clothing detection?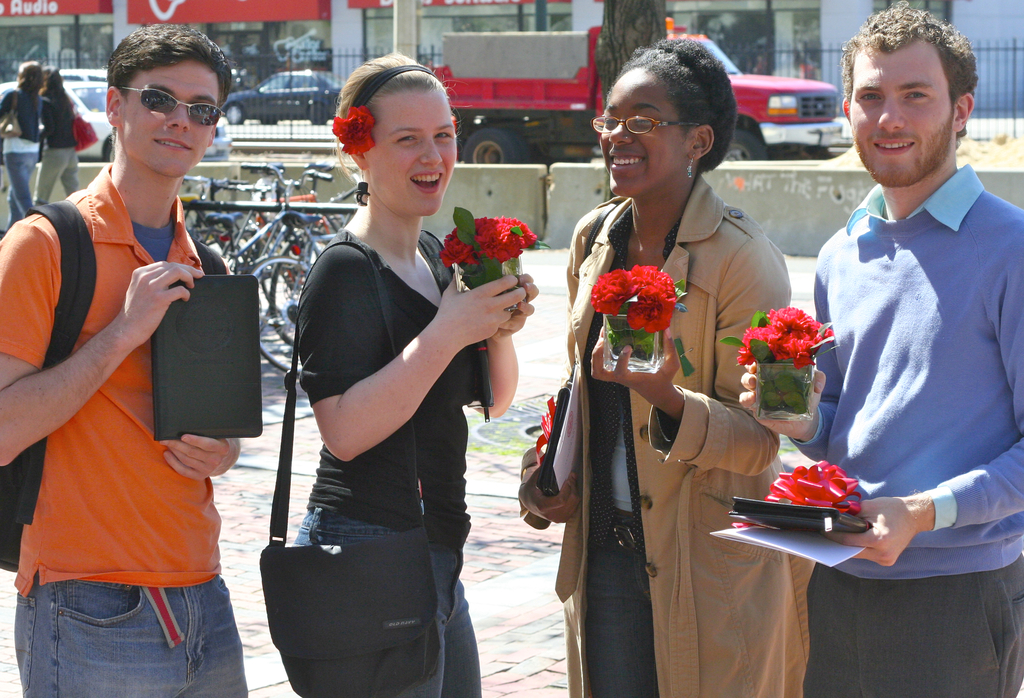
[788,157,1023,697]
